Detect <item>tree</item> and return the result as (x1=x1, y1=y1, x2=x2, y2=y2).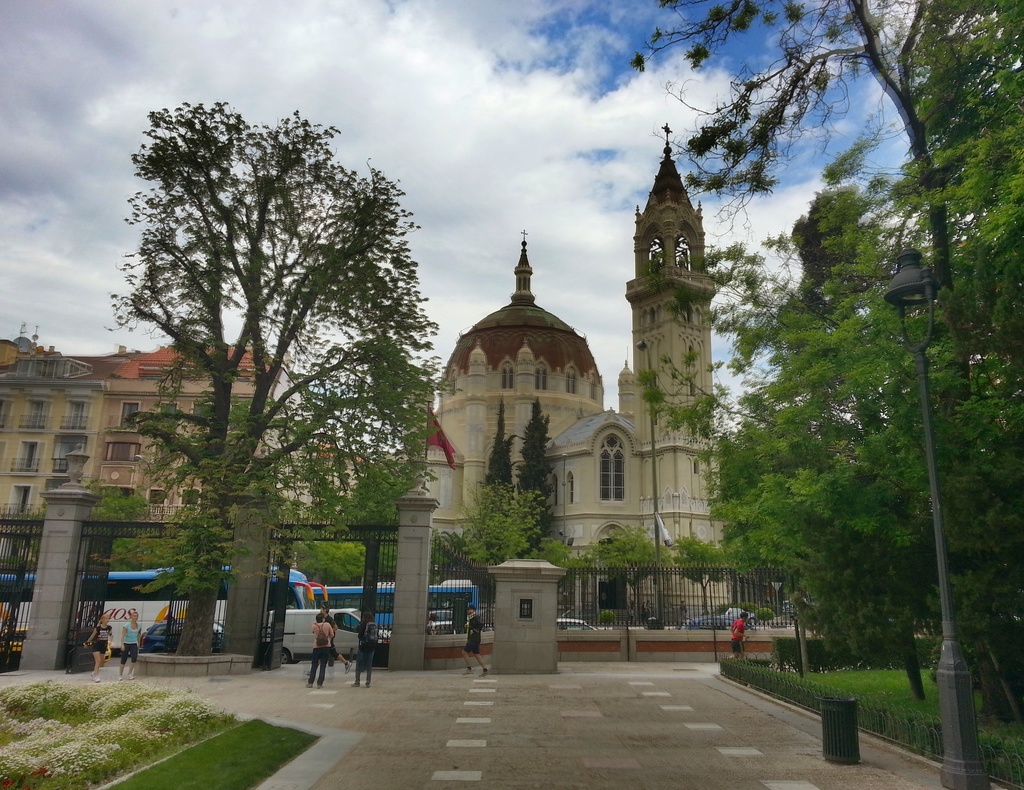
(x1=448, y1=472, x2=553, y2=577).
